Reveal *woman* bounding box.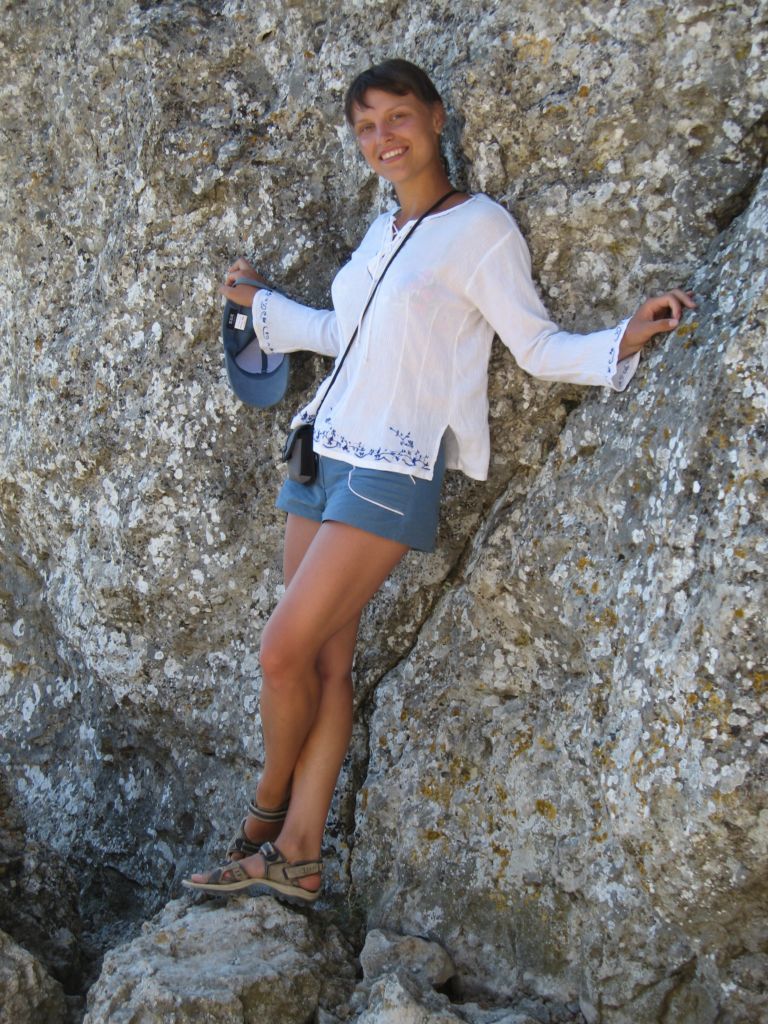
Revealed: <region>218, 71, 649, 867</region>.
